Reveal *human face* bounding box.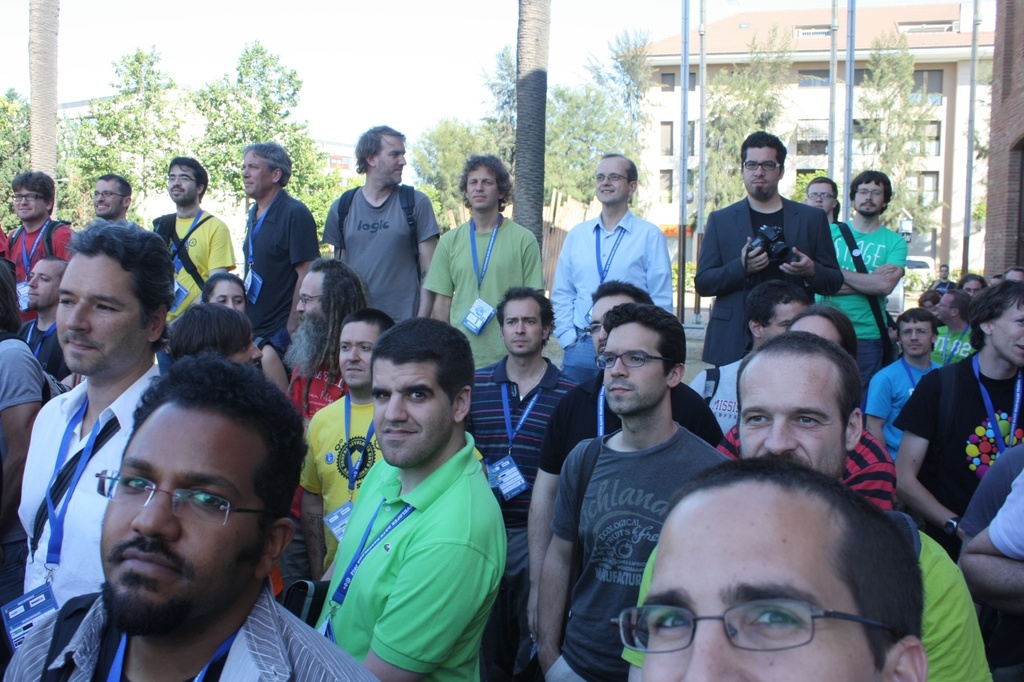
Revealed: x1=937 y1=301 x2=956 y2=318.
